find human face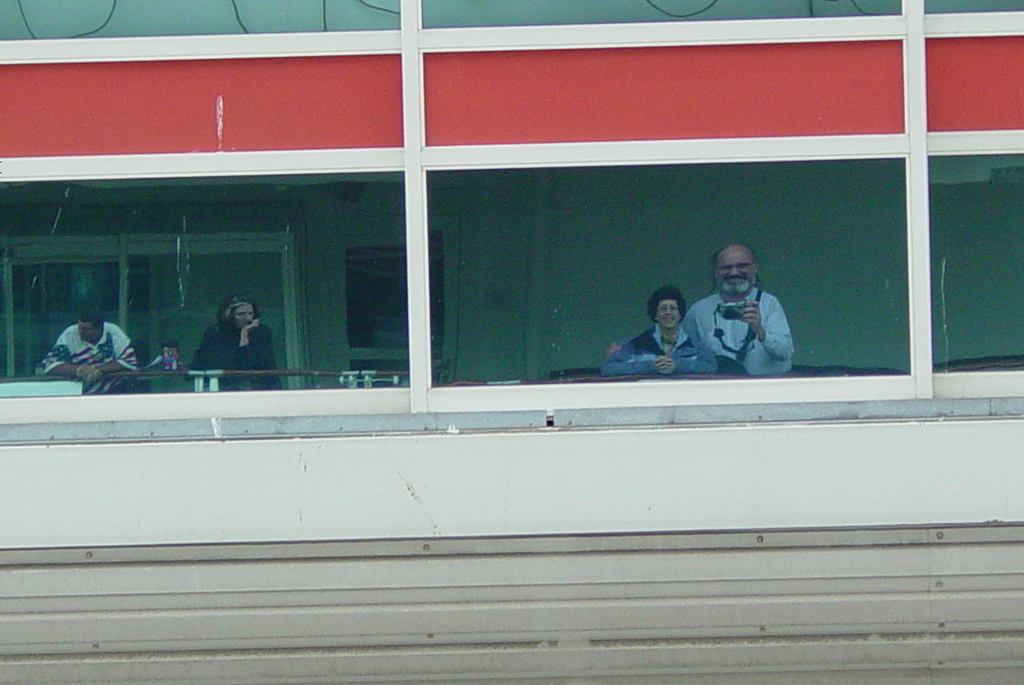
region(163, 350, 178, 359)
